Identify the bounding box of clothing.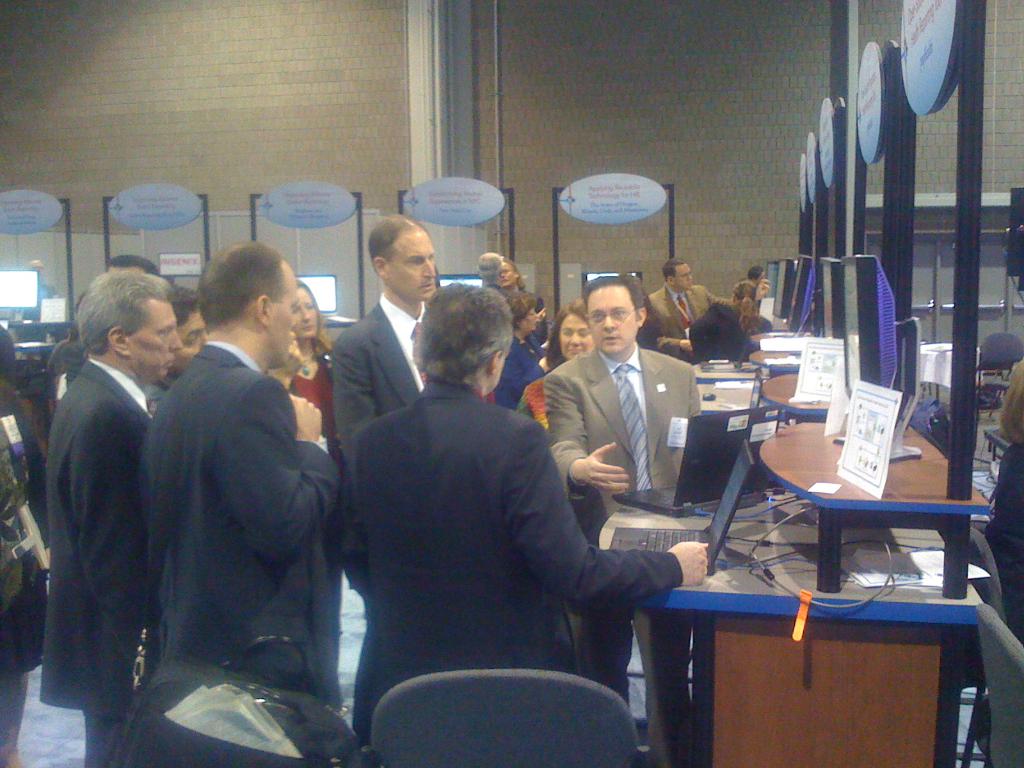
[left=541, top=340, right=703, bottom=764].
